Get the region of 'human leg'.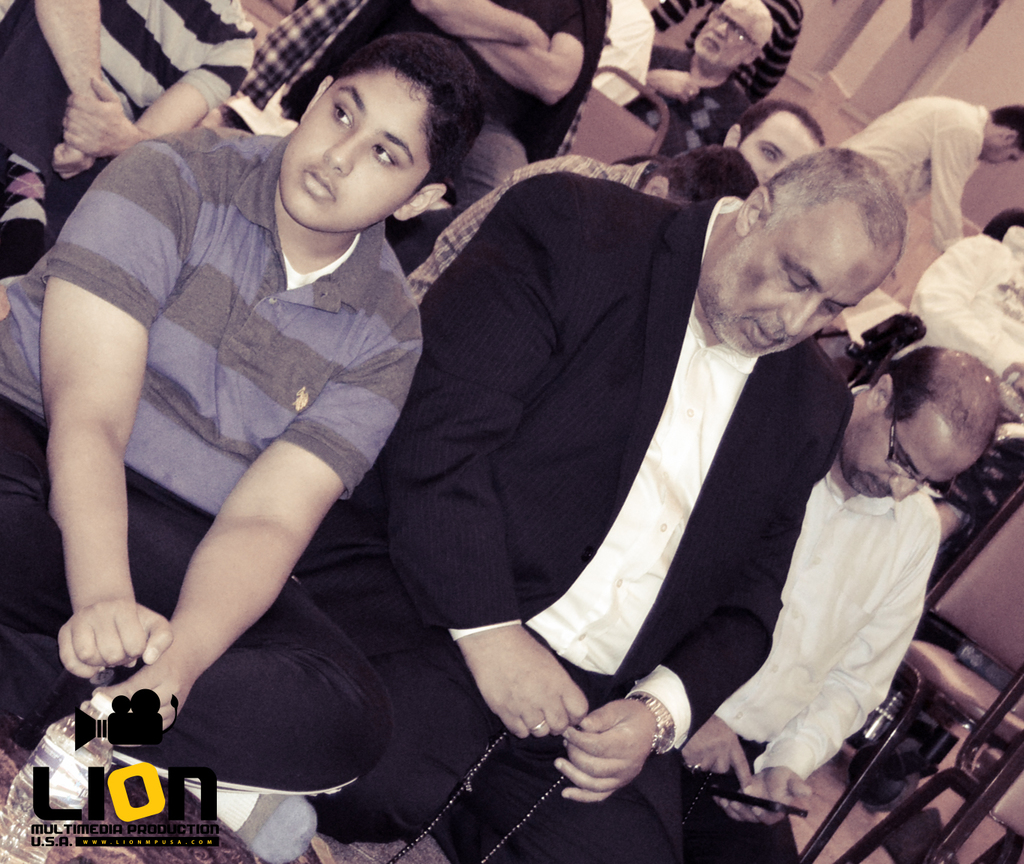
select_region(422, 107, 538, 253).
